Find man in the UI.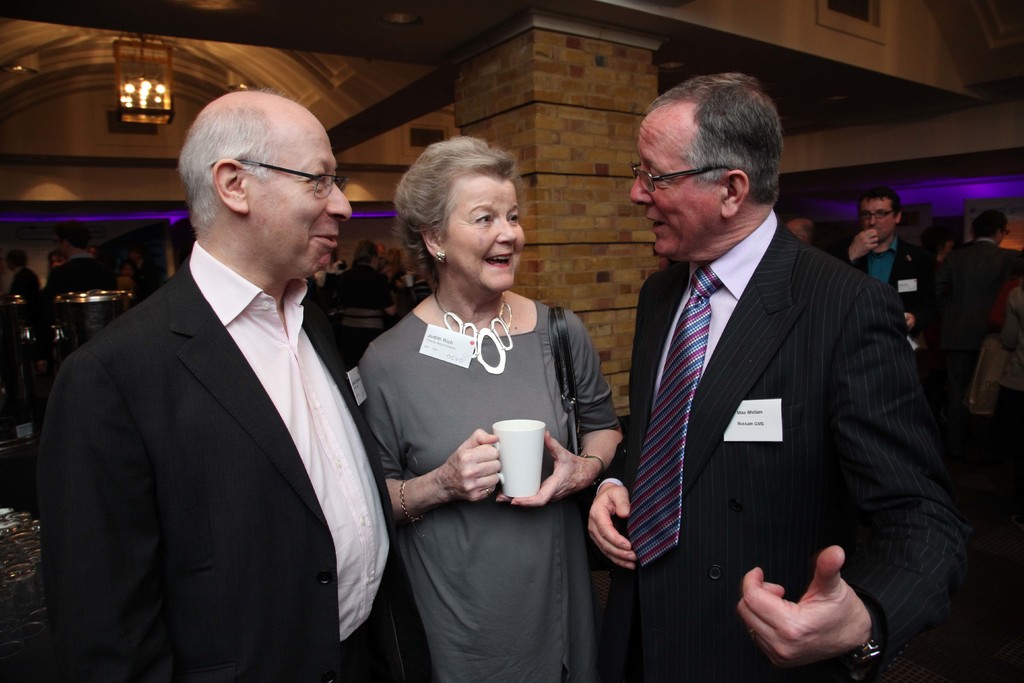
UI element at [786,219,817,248].
